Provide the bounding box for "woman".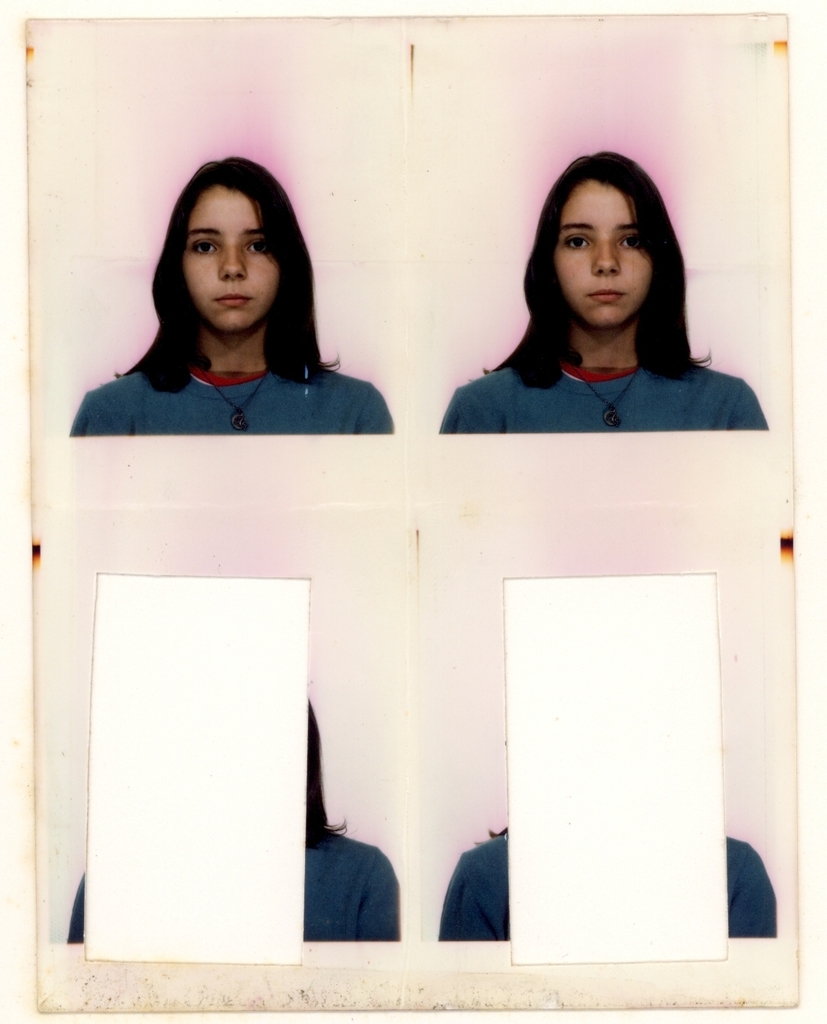
{"left": 93, "top": 149, "right": 390, "bottom": 436}.
